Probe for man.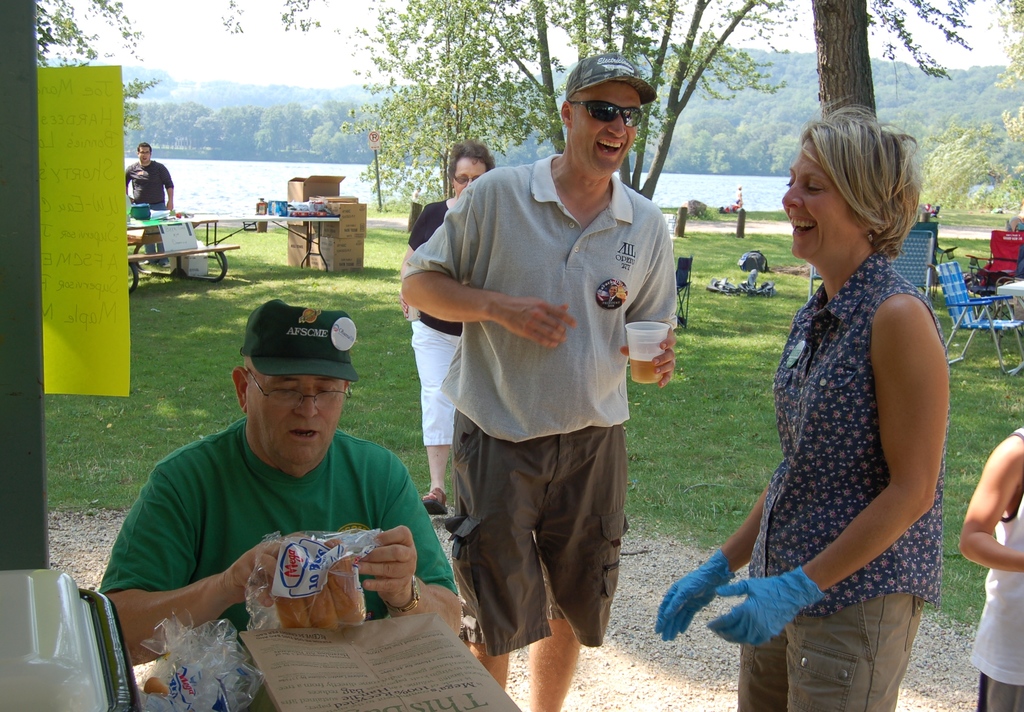
Probe result: <bbox>120, 138, 185, 272</bbox>.
